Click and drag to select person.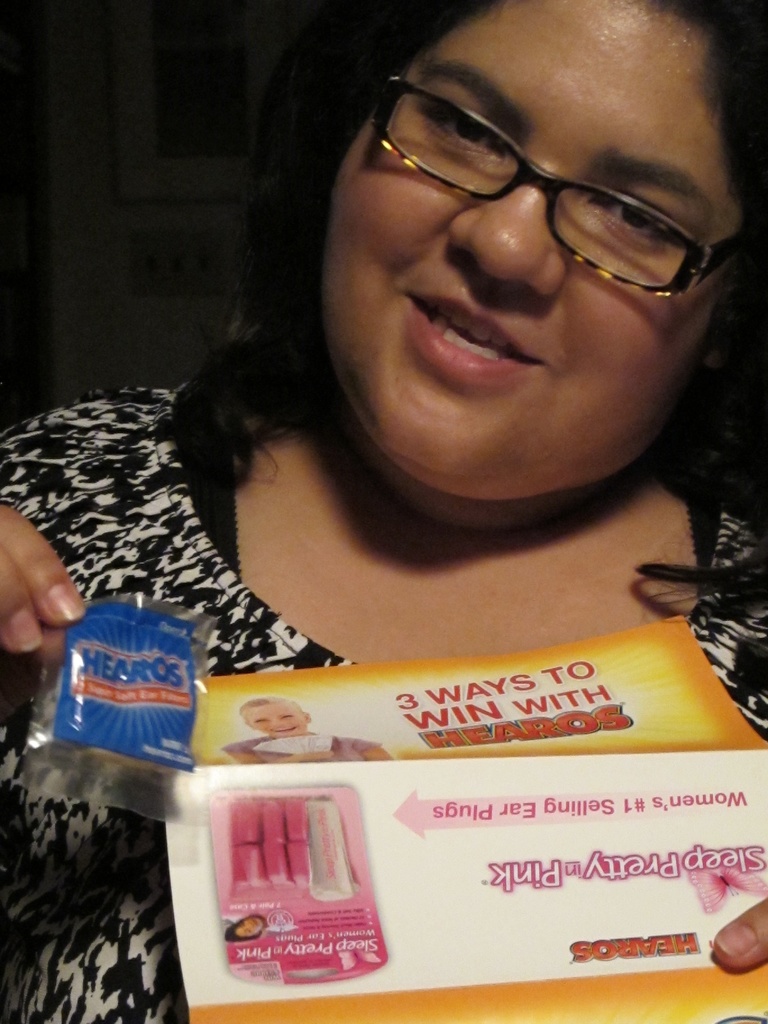
Selection: (47,0,751,859).
